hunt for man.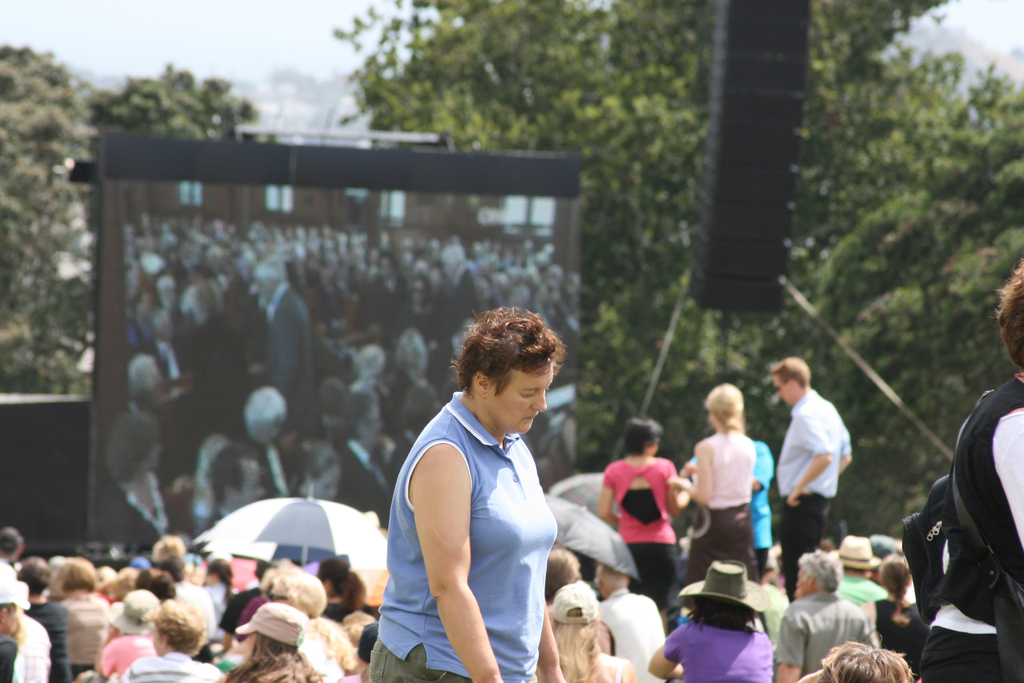
Hunted down at [772, 543, 877, 682].
